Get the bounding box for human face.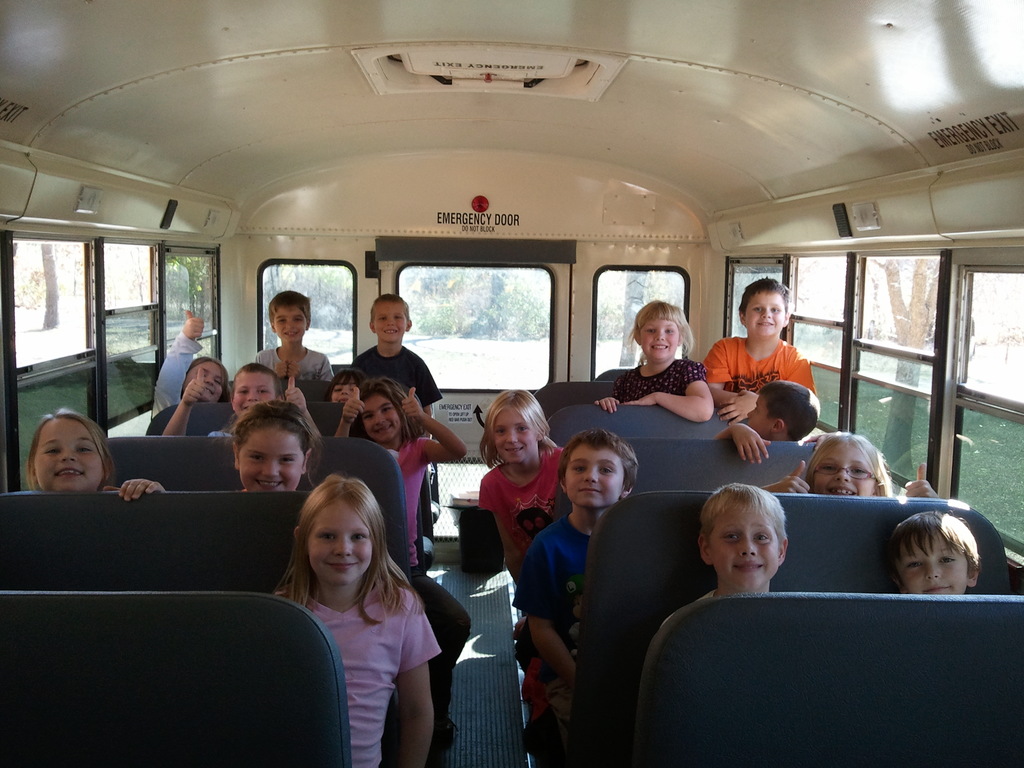
[494,408,534,461].
